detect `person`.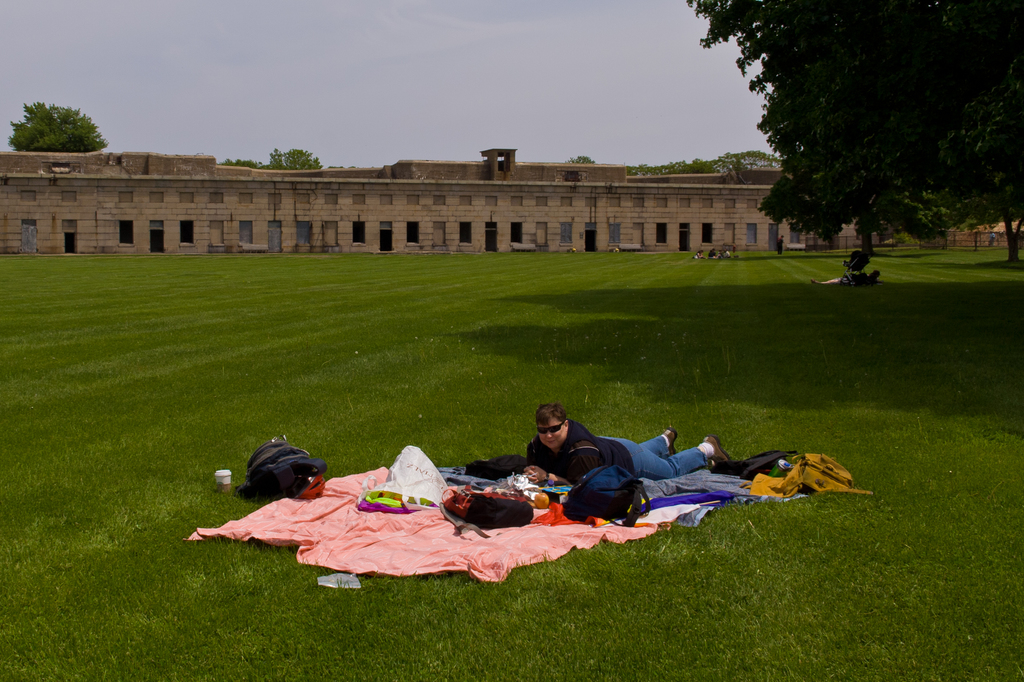
Detected at 989, 230, 997, 246.
